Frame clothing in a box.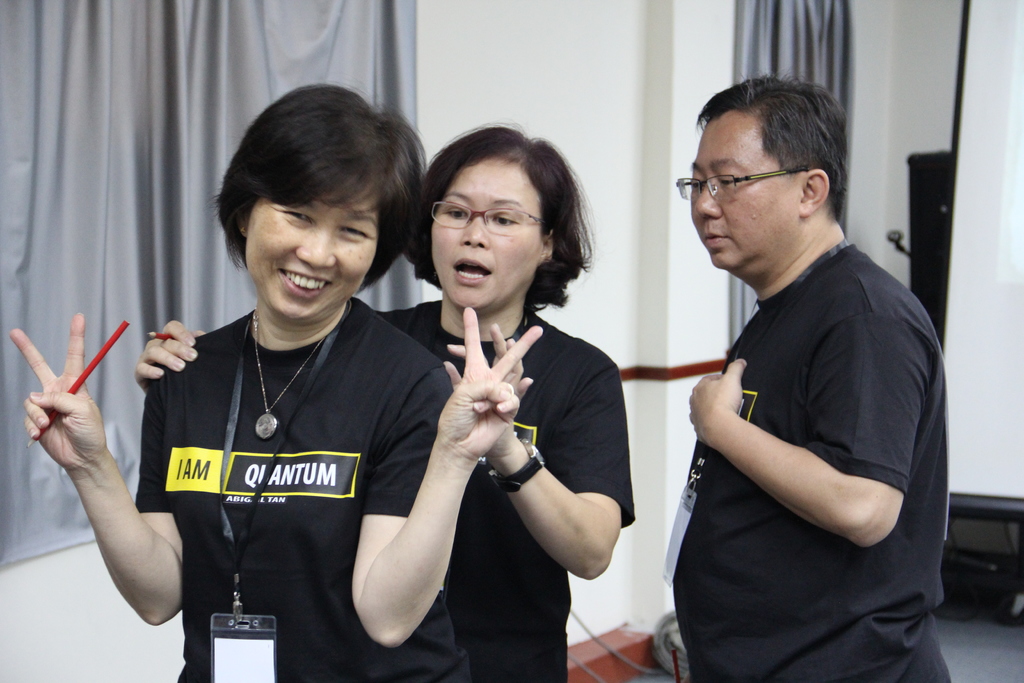
377 298 639 682.
